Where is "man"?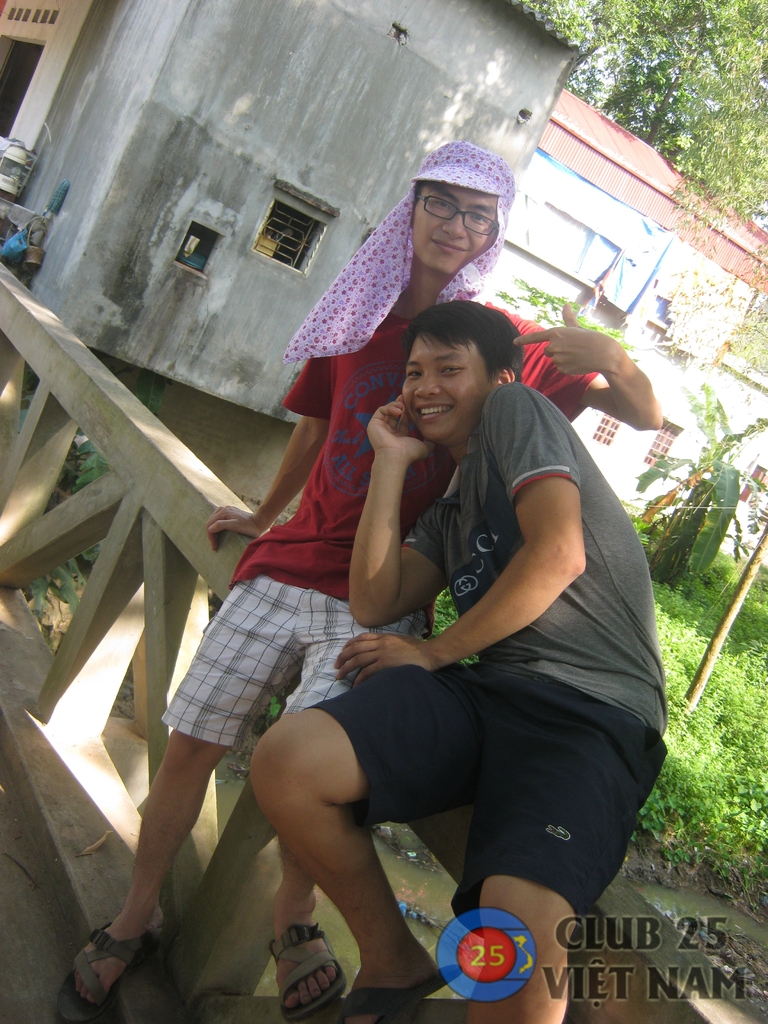
bbox=[253, 297, 667, 1023].
